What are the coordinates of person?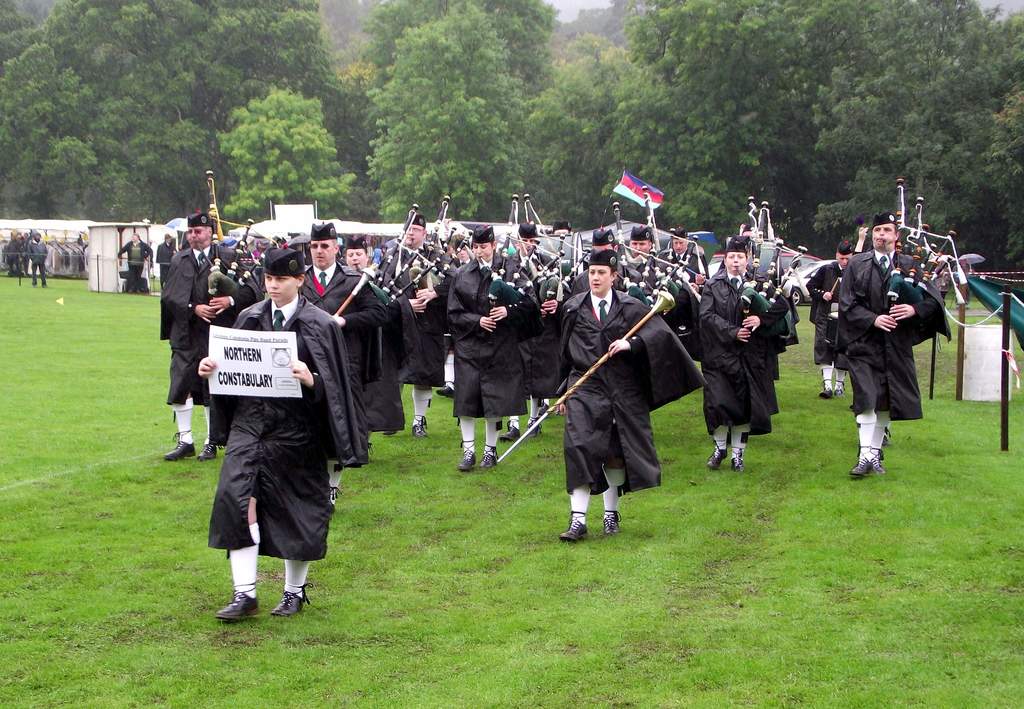
836,214,945,480.
